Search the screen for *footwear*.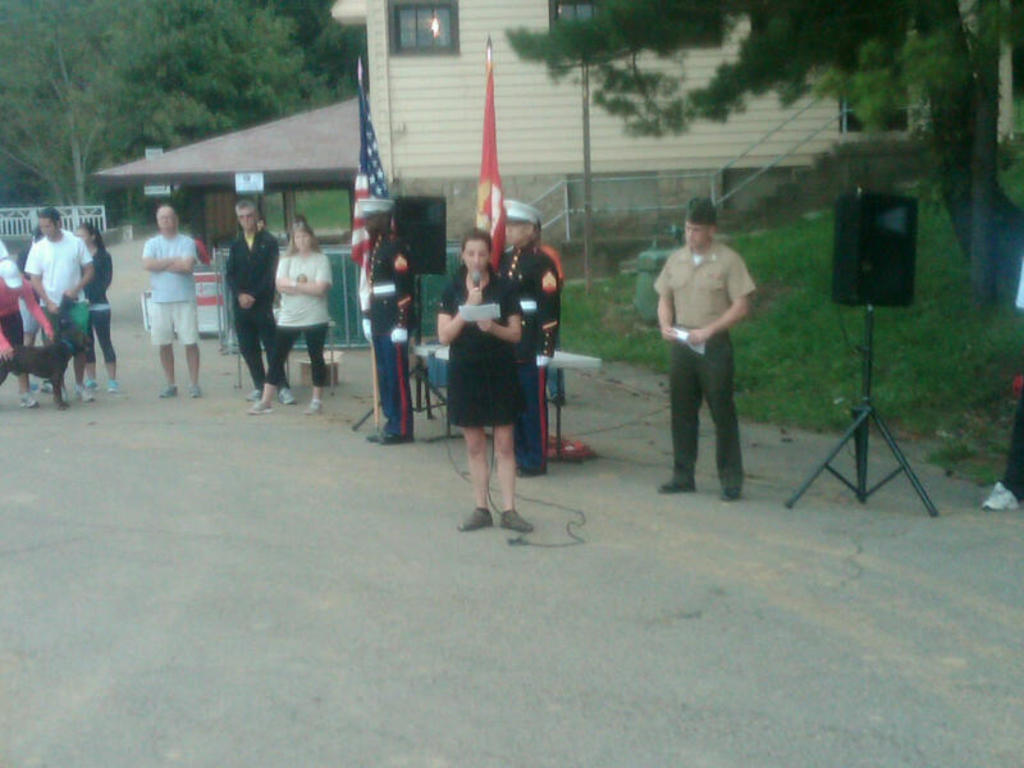
Found at box(29, 383, 50, 392).
